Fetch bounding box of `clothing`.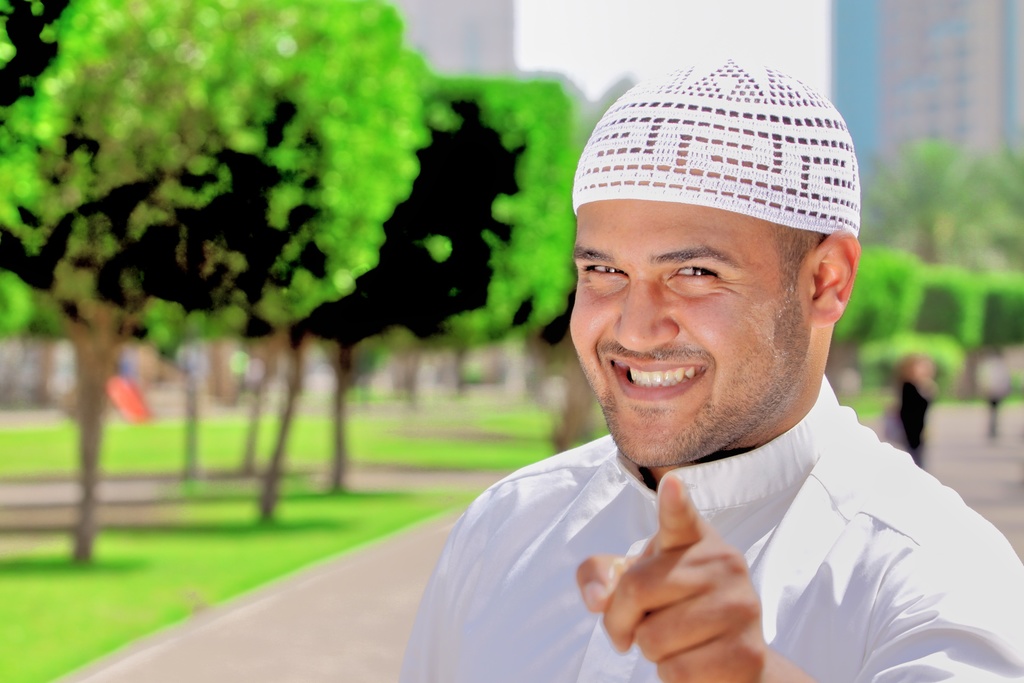
Bbox: detection(381, 348, 992, 682).
